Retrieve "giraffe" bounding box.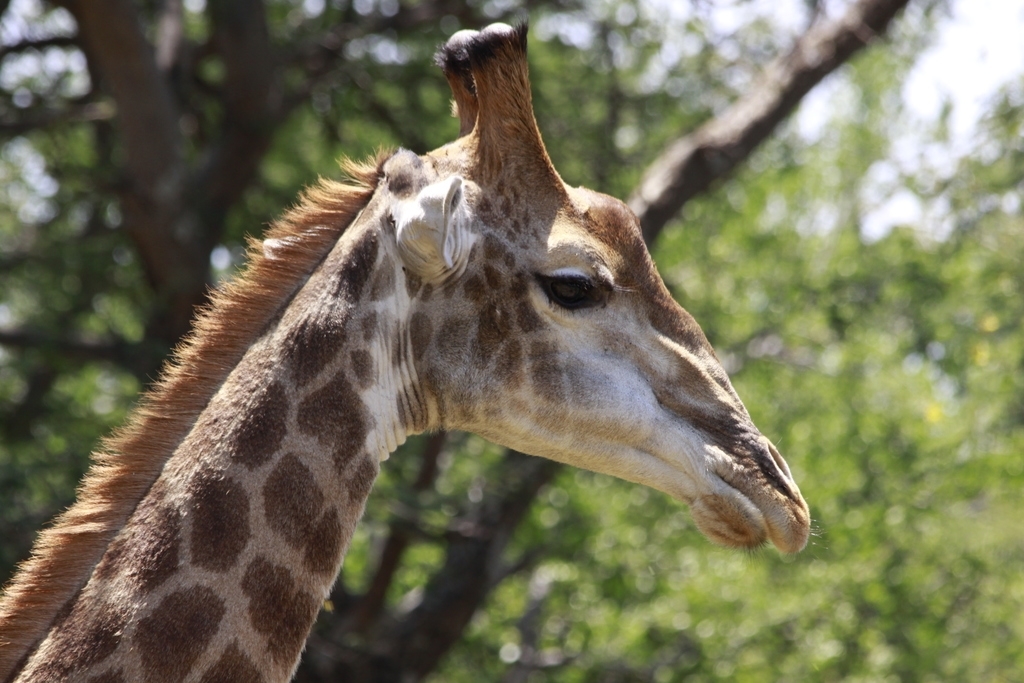
Bounding box: left=0, top=20, right=818, bottom=682.
